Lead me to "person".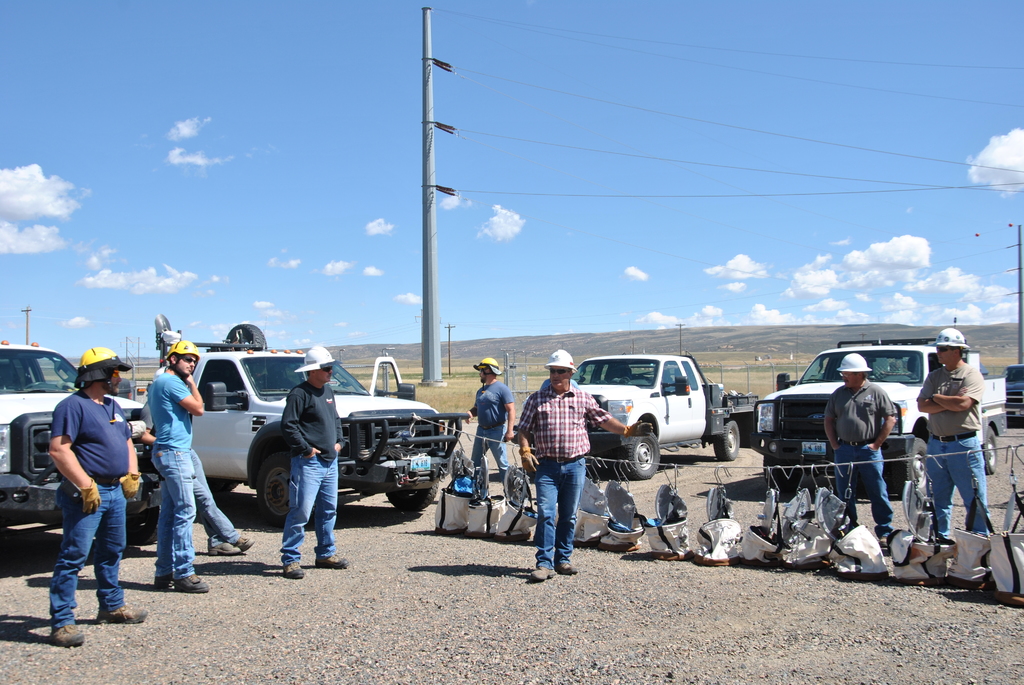
Lead to region(823, 354, 899, 547).
